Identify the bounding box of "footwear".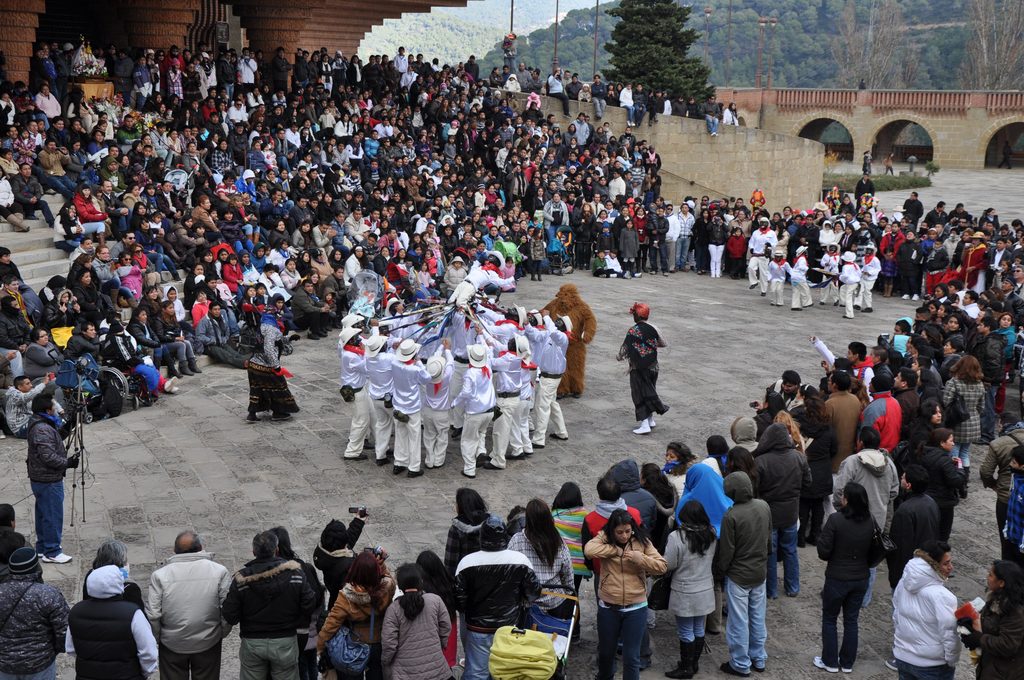
(x1=669, y1=267, x2=681, y2=275).
